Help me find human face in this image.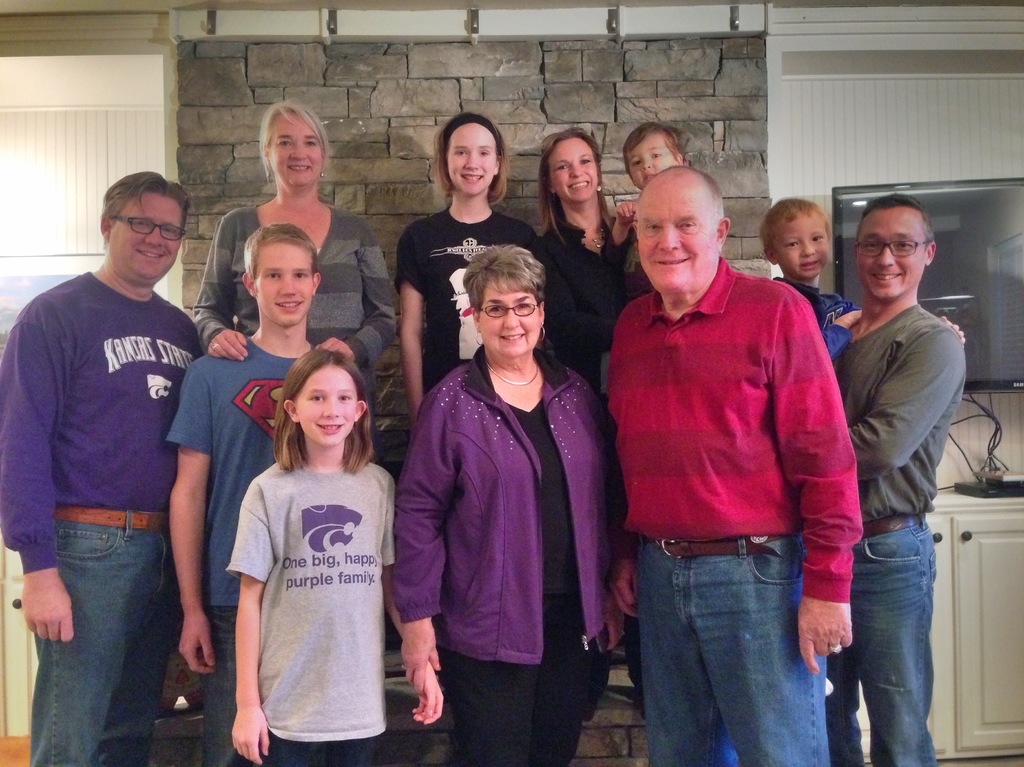
Found it: [x1=769, y1=218, x2=829, y2=279].
